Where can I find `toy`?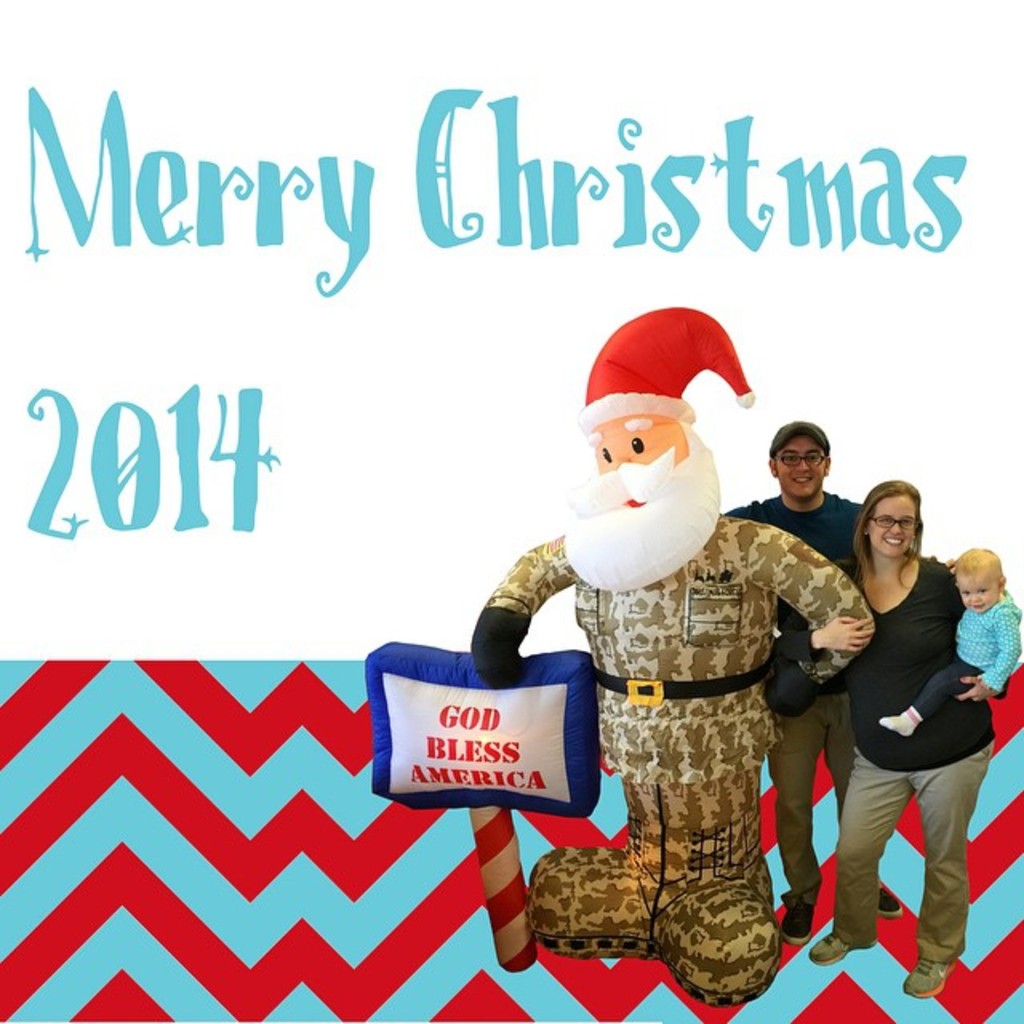
You can find it at bbox(474, 344, 870, 1021).
